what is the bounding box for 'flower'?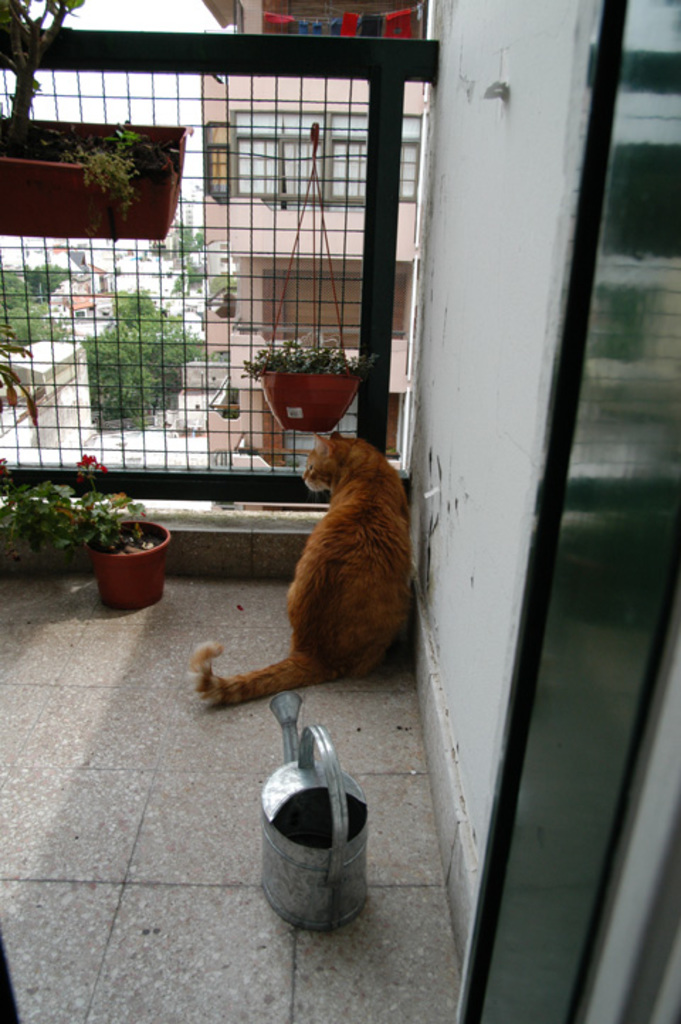
(x1=77, y1=451, x2=109, y2=471).
